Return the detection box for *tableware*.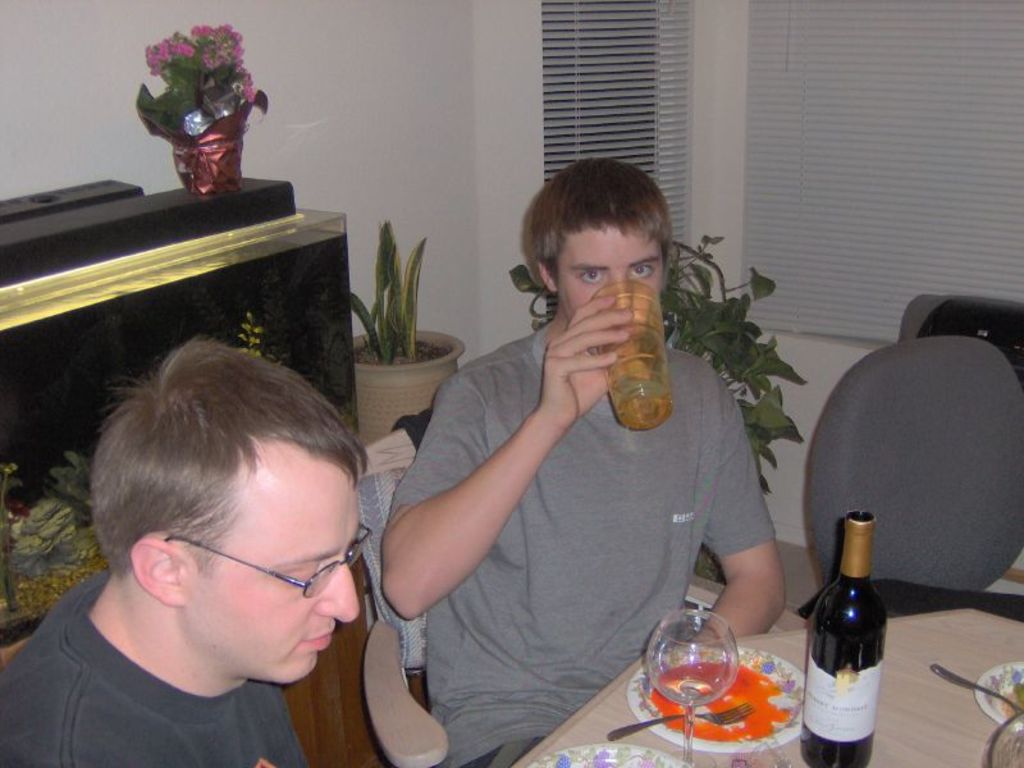
[left=928, top=659, right=1023, bottom=727].
